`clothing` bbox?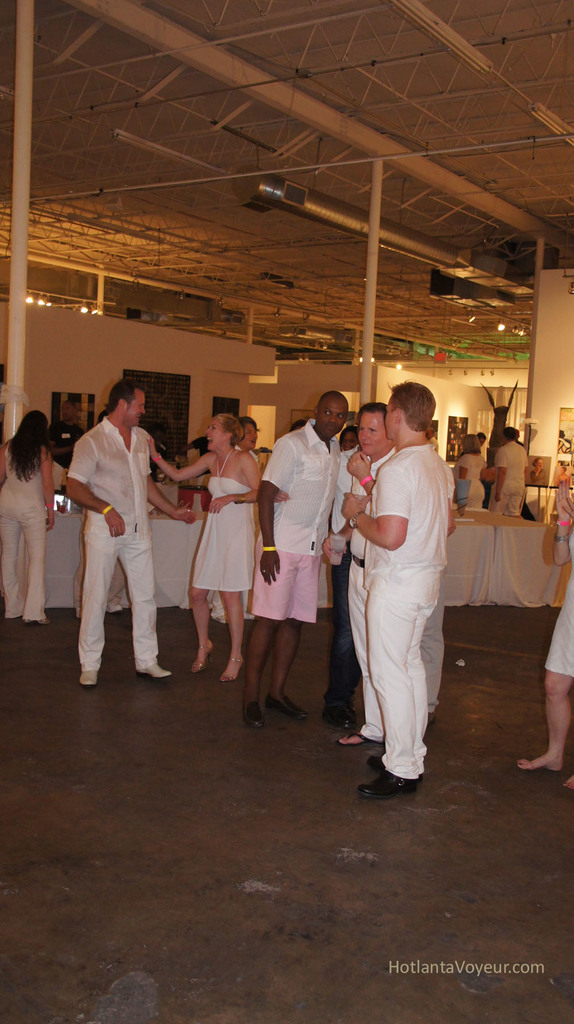
(x1=68, y1=417, x2=155, y2=671)
